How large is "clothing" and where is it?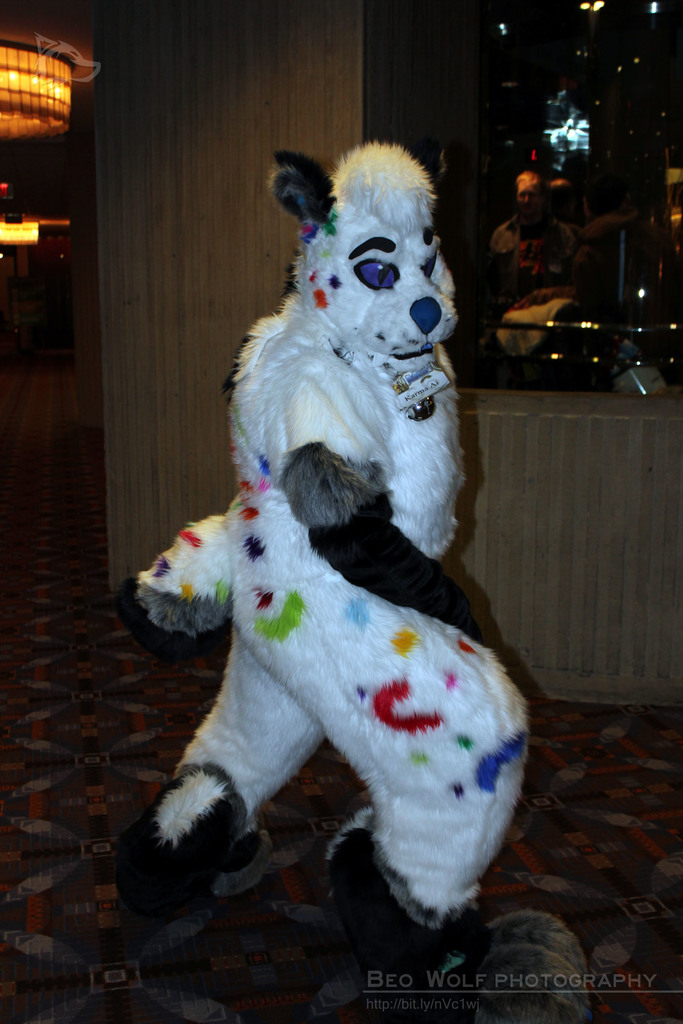
Bounding box: <bbox>486, 209, 578, 285</bbox>.
